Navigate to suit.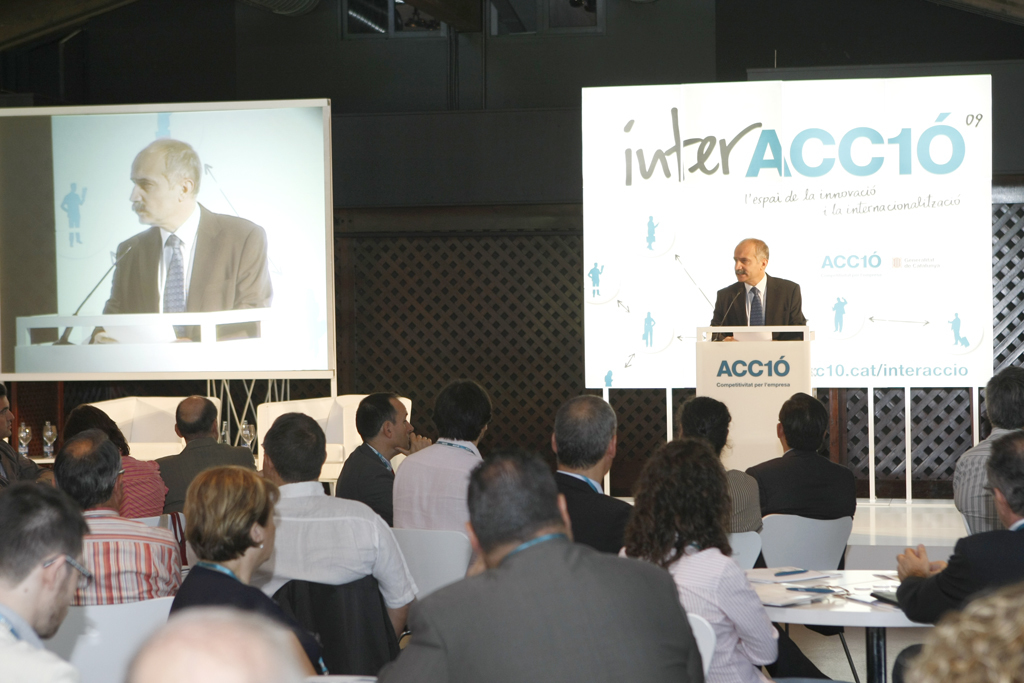
Navigation target: (x1=723, y1=462, x2=763, y2=532).
